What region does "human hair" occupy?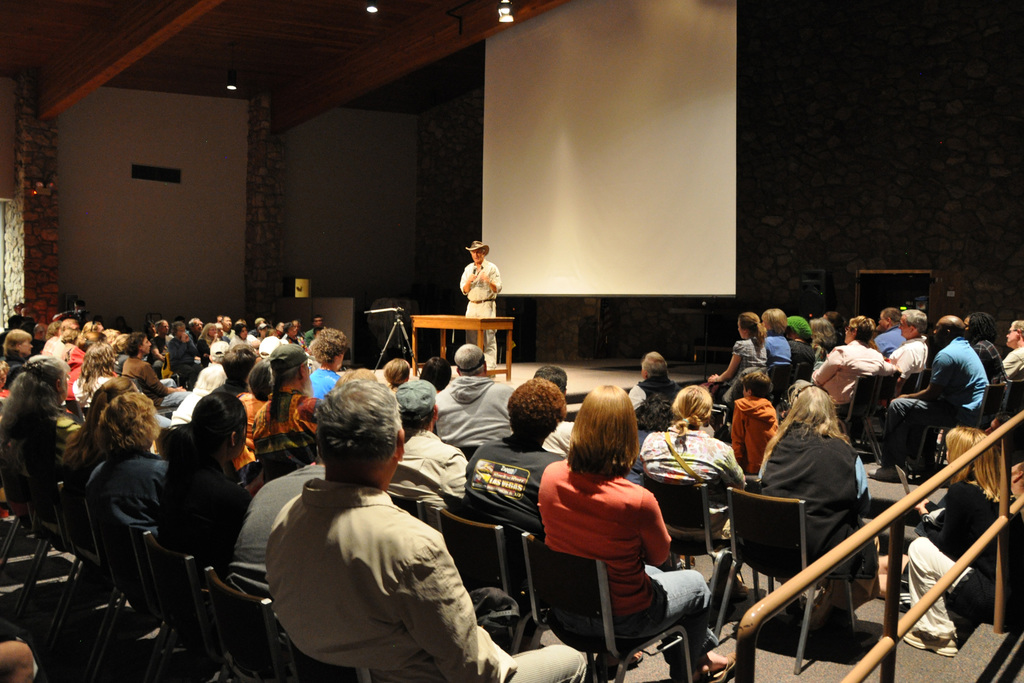
[561, 389, 644, 499].
